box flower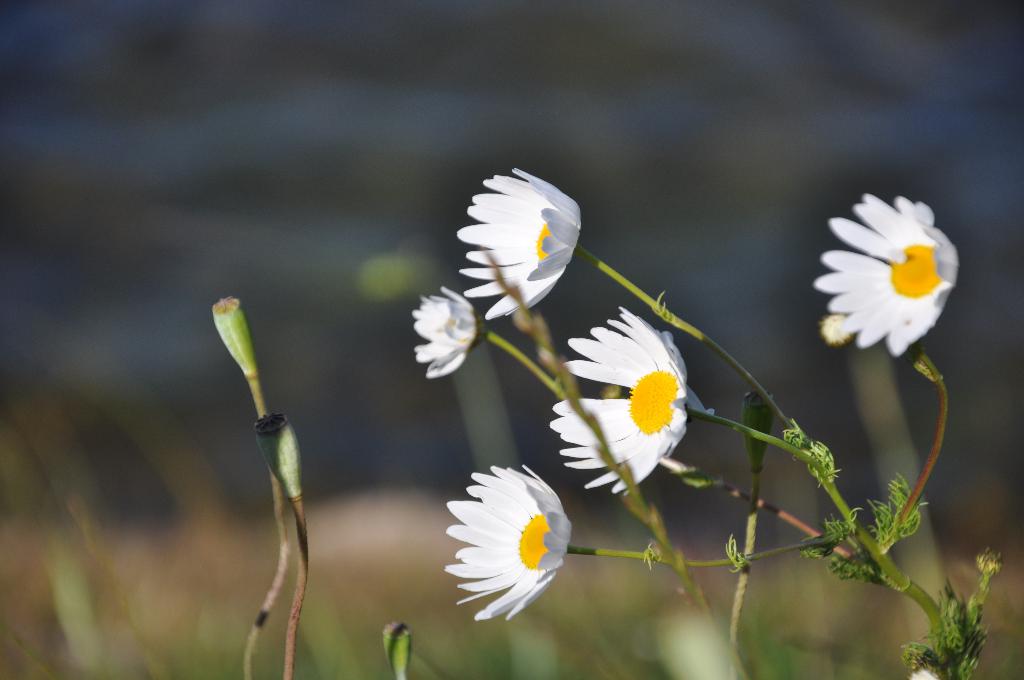
[x1=438, y1=451, x2=580, y2=638]
